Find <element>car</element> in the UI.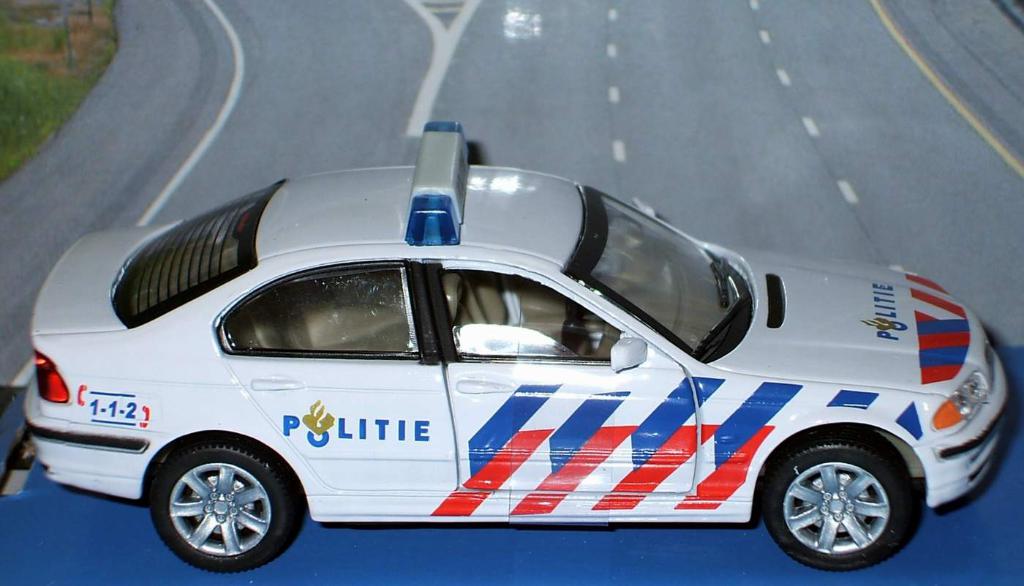
UI element at <bbox>21, 121, 1009, 574</bbox>.
